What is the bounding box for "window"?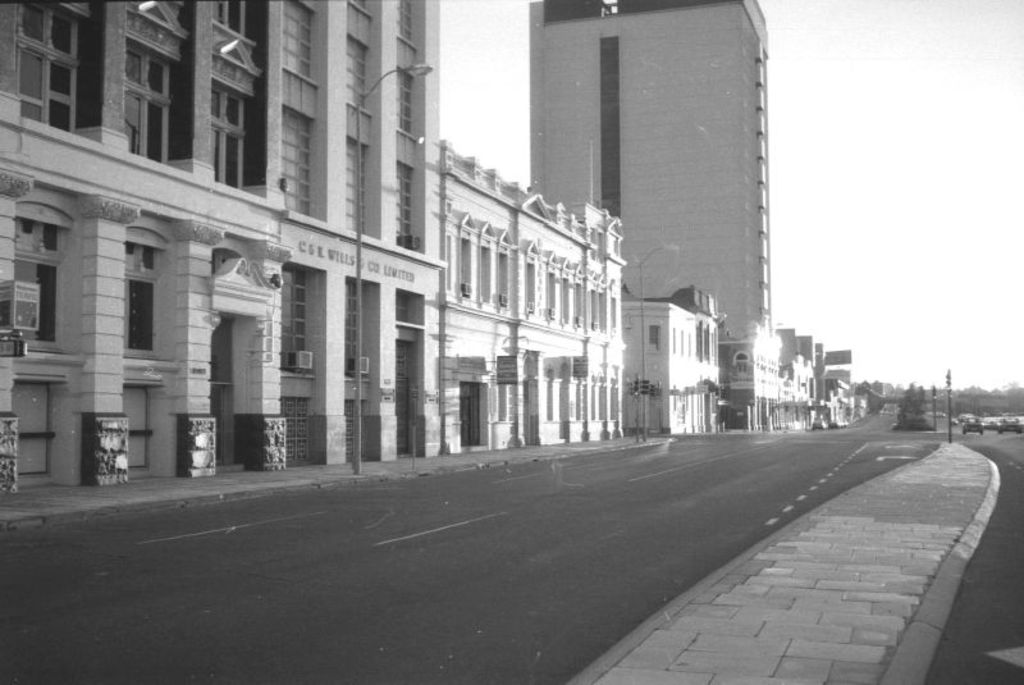
[x1=283, y1=269, x2=306, y2=351].
